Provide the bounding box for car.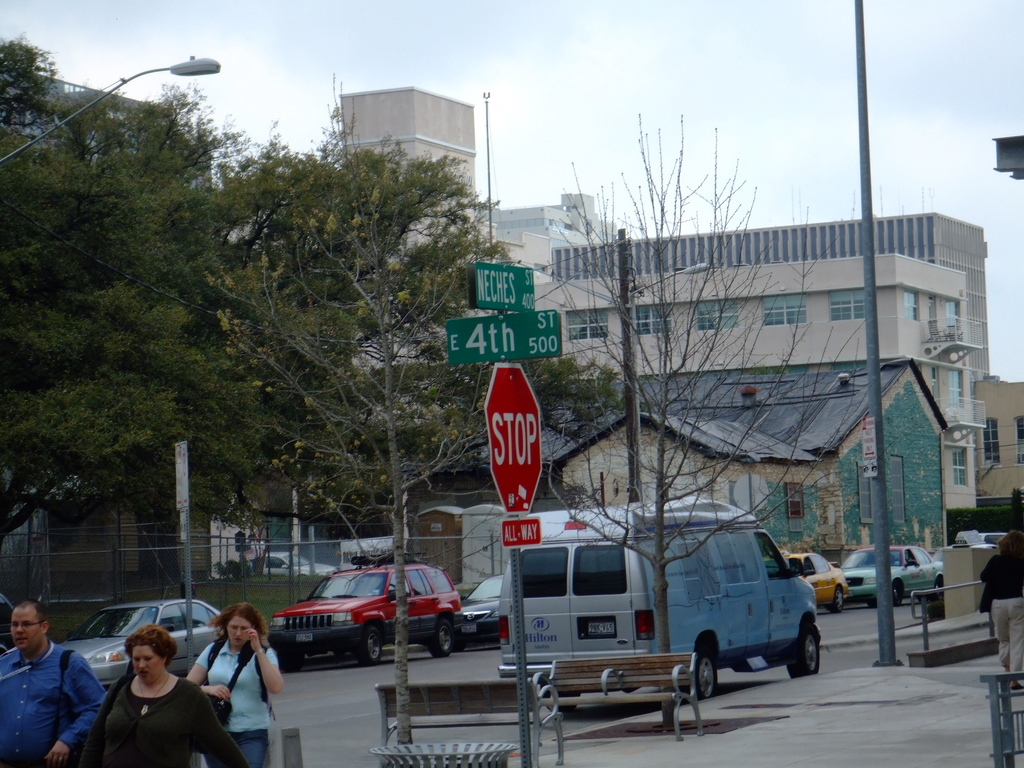
<region>842, 540, 943, 607</region>.
